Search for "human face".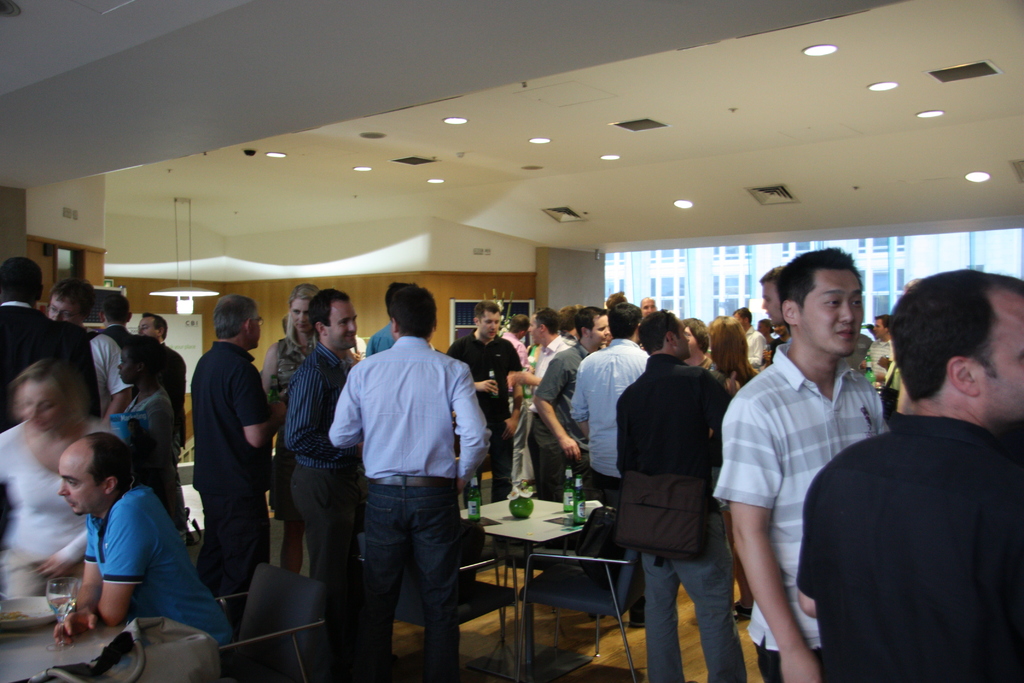
Found at rect(118, 347, 140, 386).
